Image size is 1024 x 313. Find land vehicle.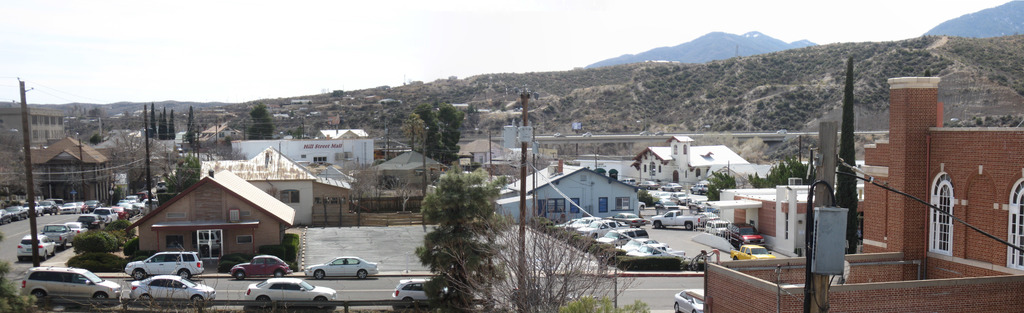
locate(15, 231, 58, 263).
